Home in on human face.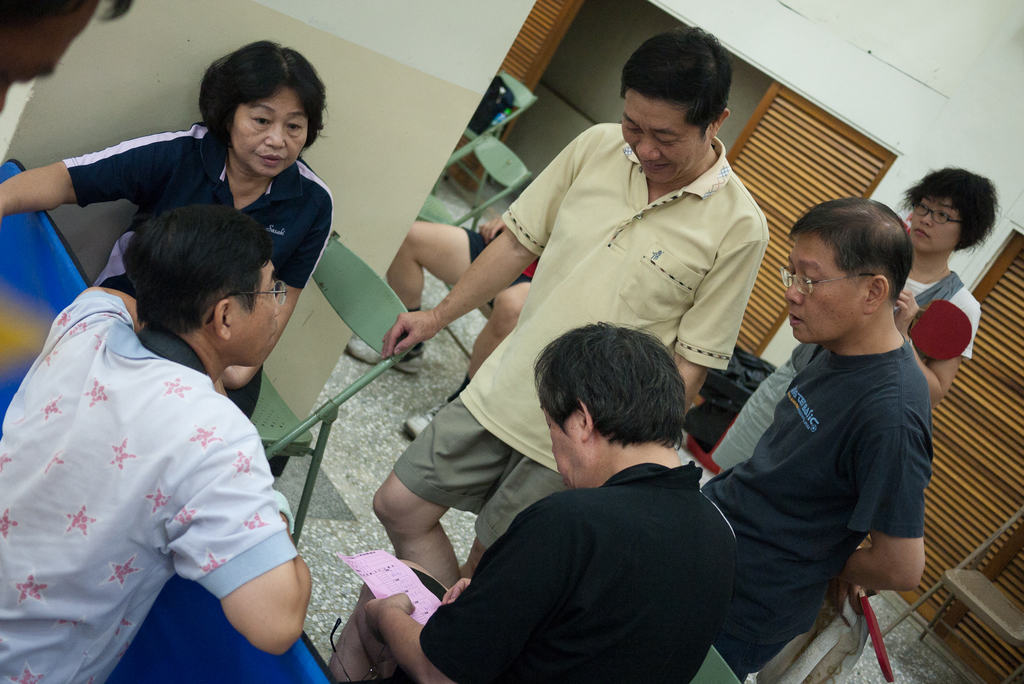
Homed in at [911, 201, 961, 250].
